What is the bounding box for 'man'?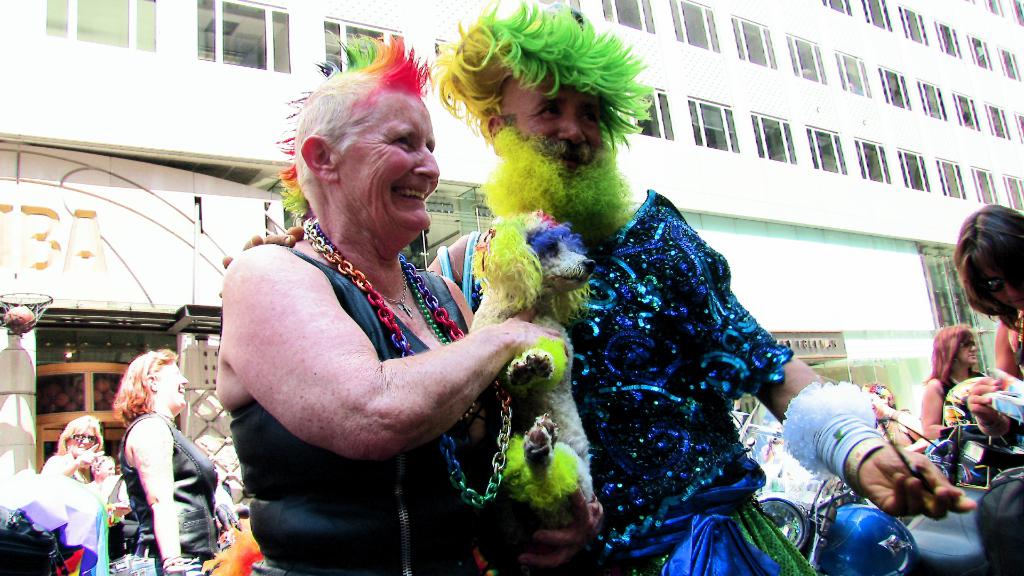
x1=217 y1=3 x2=977 y2=575.
